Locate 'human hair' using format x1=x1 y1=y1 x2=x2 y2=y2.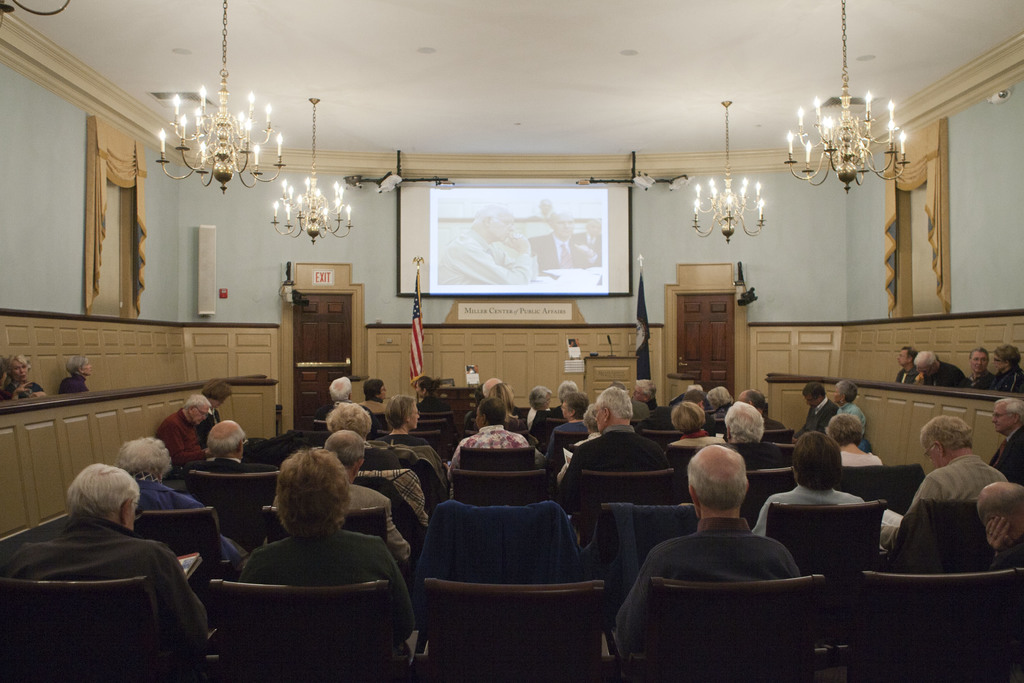
x1=687 y1=442 x2=749 y2=509.
